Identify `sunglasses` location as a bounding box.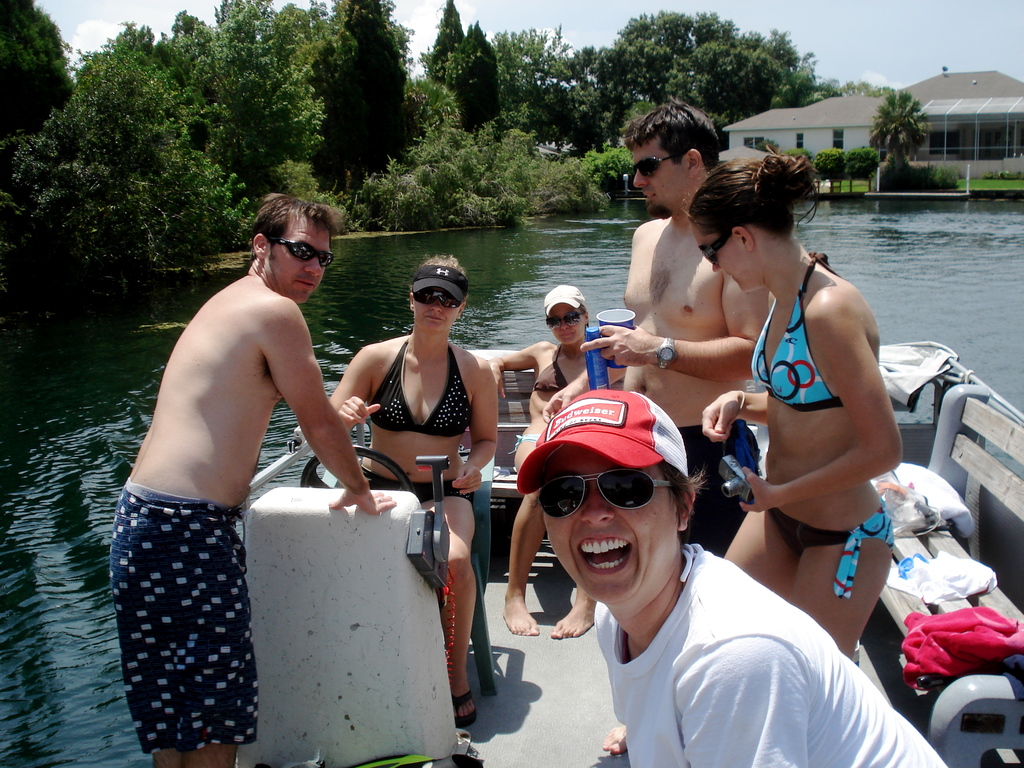
x1=411, y1=290, x2=461, y2=308.
